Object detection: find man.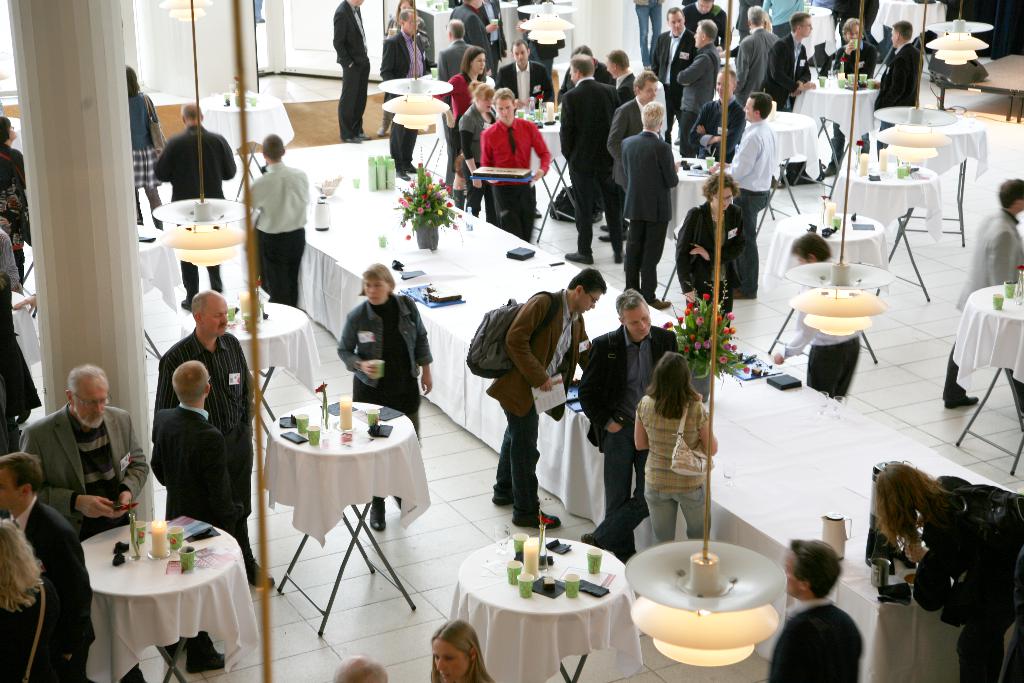
select_region(476, 87, 548, 241).
